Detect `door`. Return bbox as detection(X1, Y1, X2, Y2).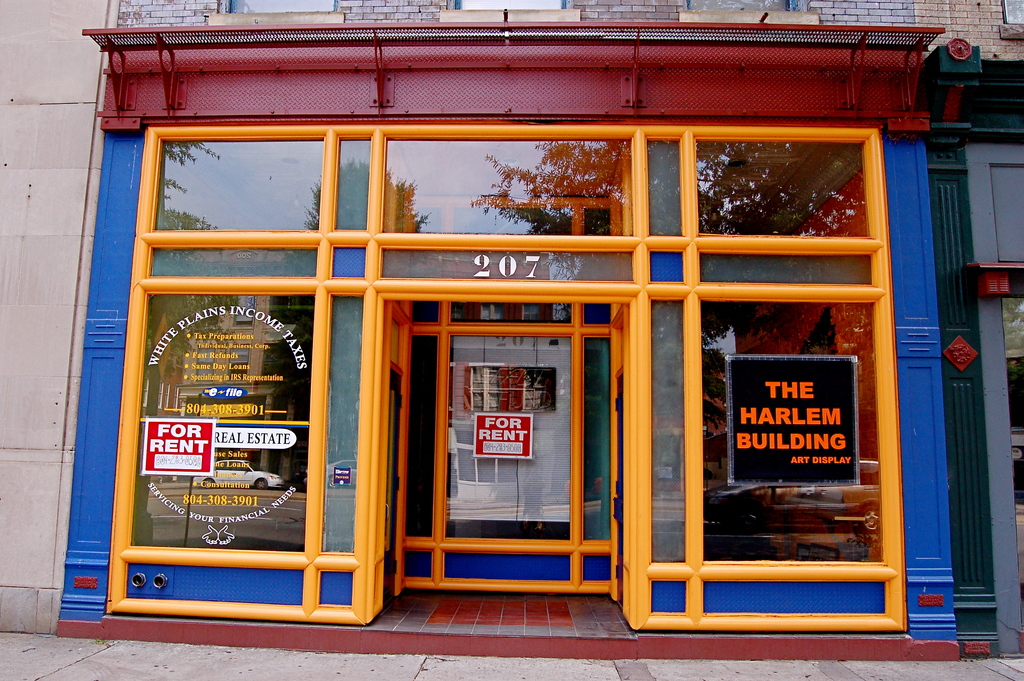
detection(387, 368, 406, 607).
